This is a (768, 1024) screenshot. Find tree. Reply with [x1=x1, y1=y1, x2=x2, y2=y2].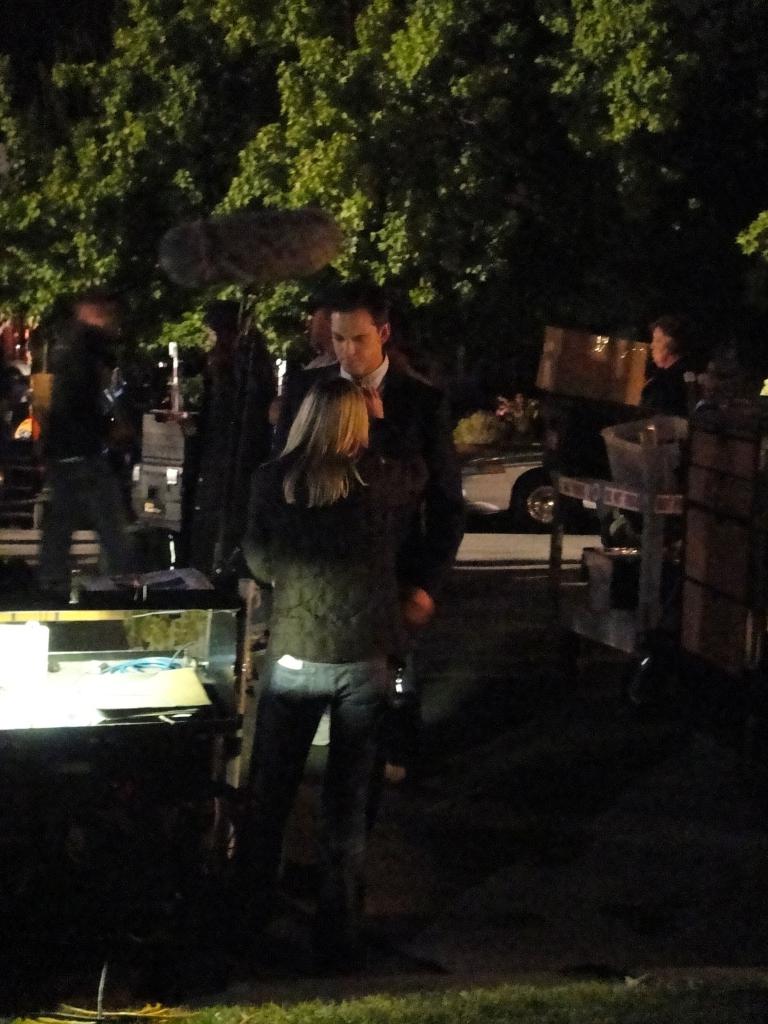
[x1=0, y1=8, x2=767, y2=348].
